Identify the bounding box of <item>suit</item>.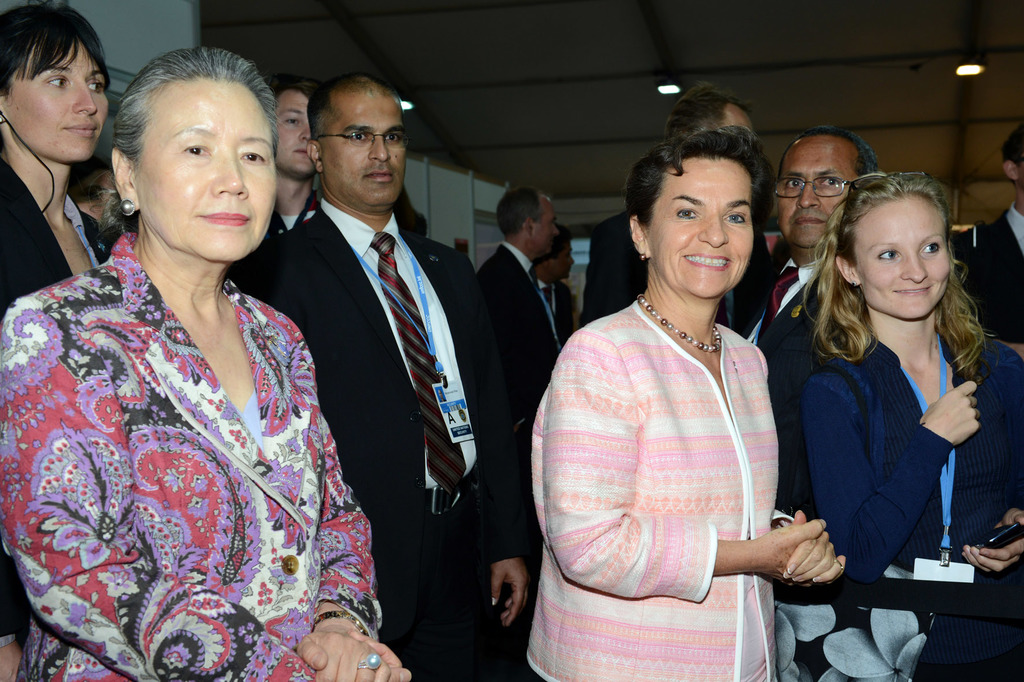
[480,246,565,402].
